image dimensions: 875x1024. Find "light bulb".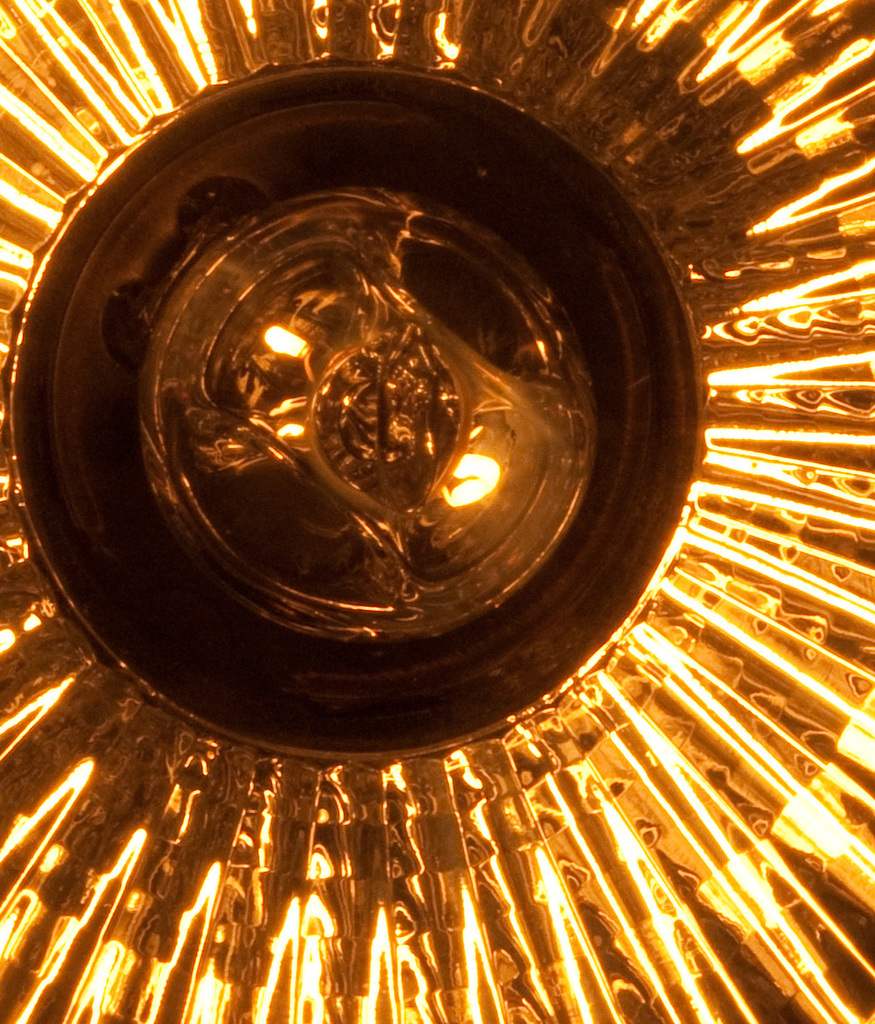
<region>261, 326, 313, 357</region>.
